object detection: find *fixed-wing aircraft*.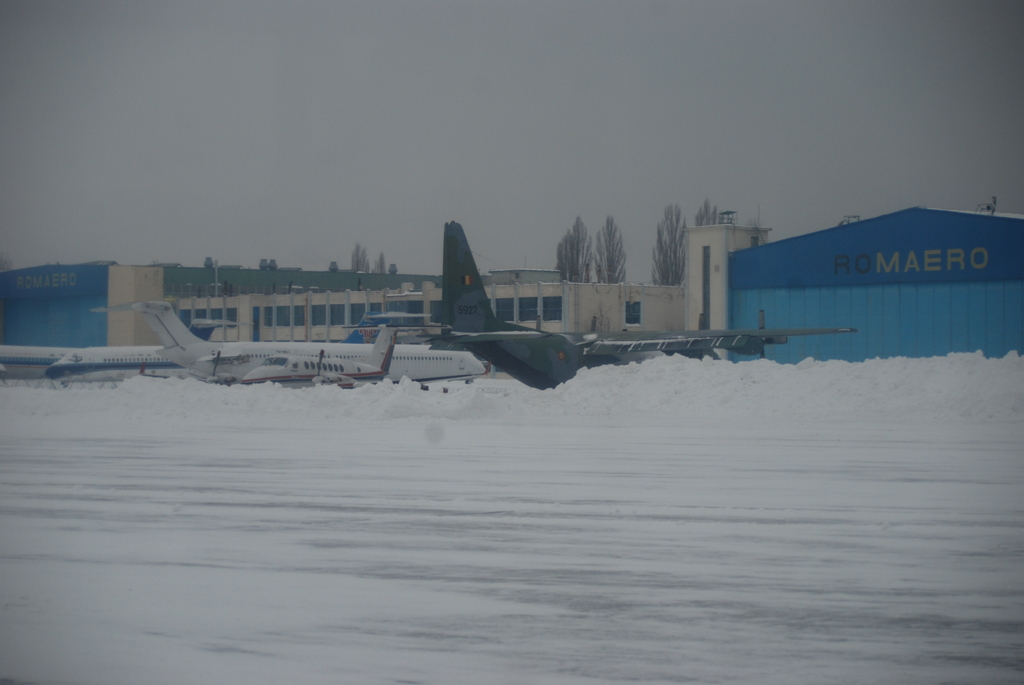
231/320/447/390.
